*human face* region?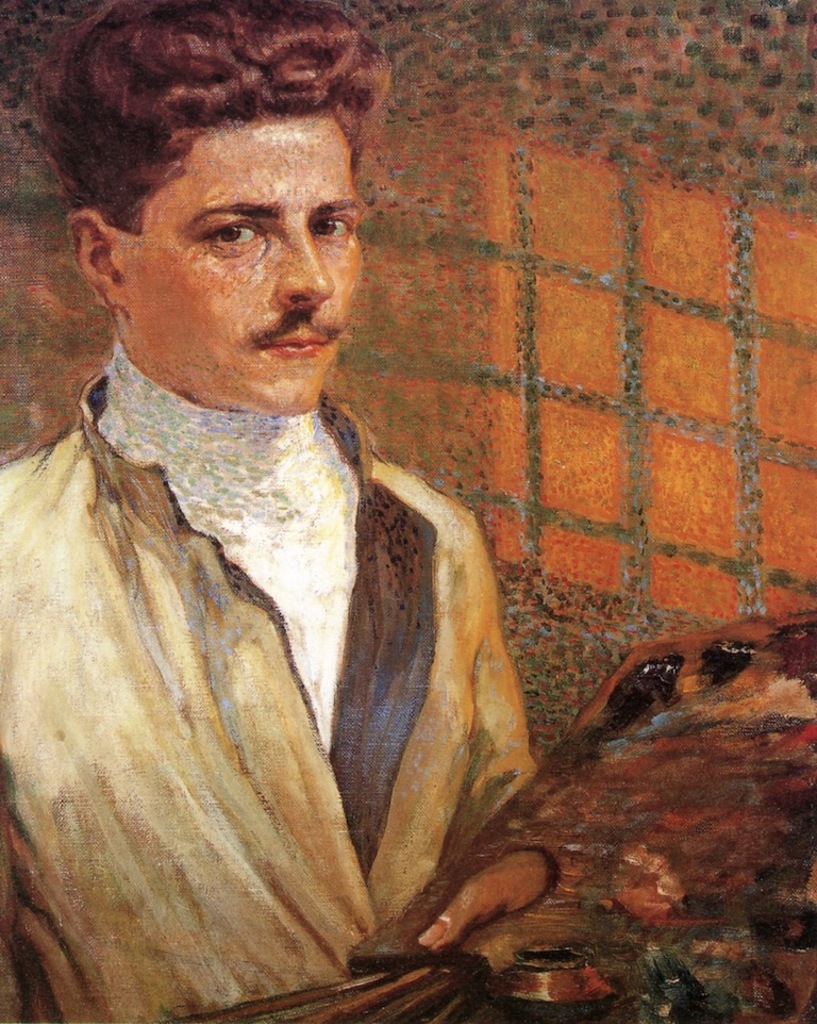
detection(116, 106, 365, 401)
